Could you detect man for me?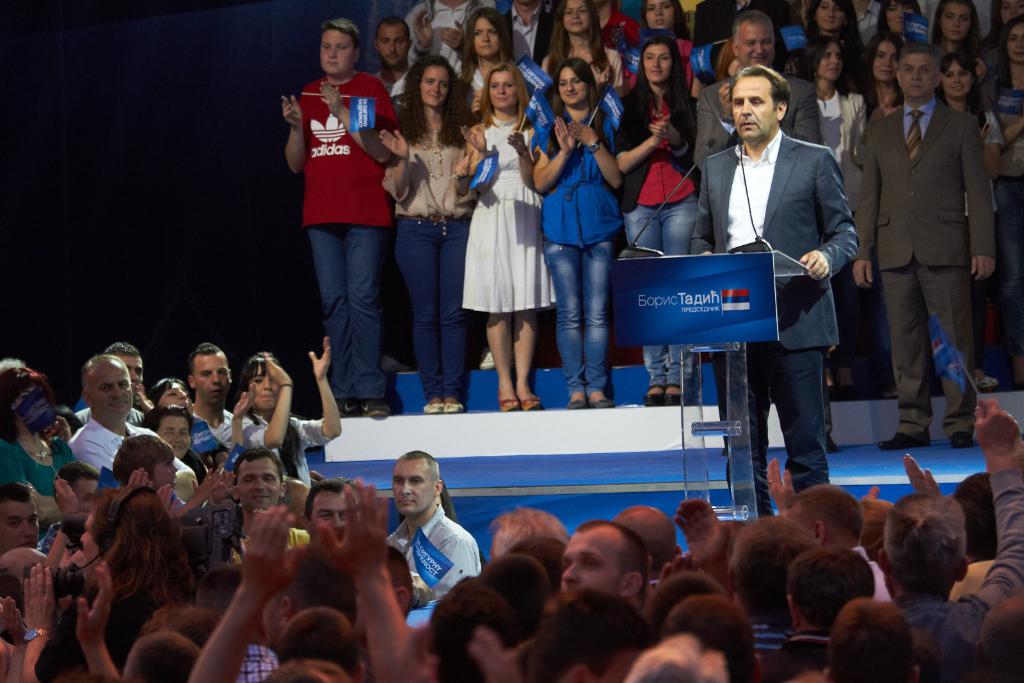
Detection result: 559,520,650,613.
